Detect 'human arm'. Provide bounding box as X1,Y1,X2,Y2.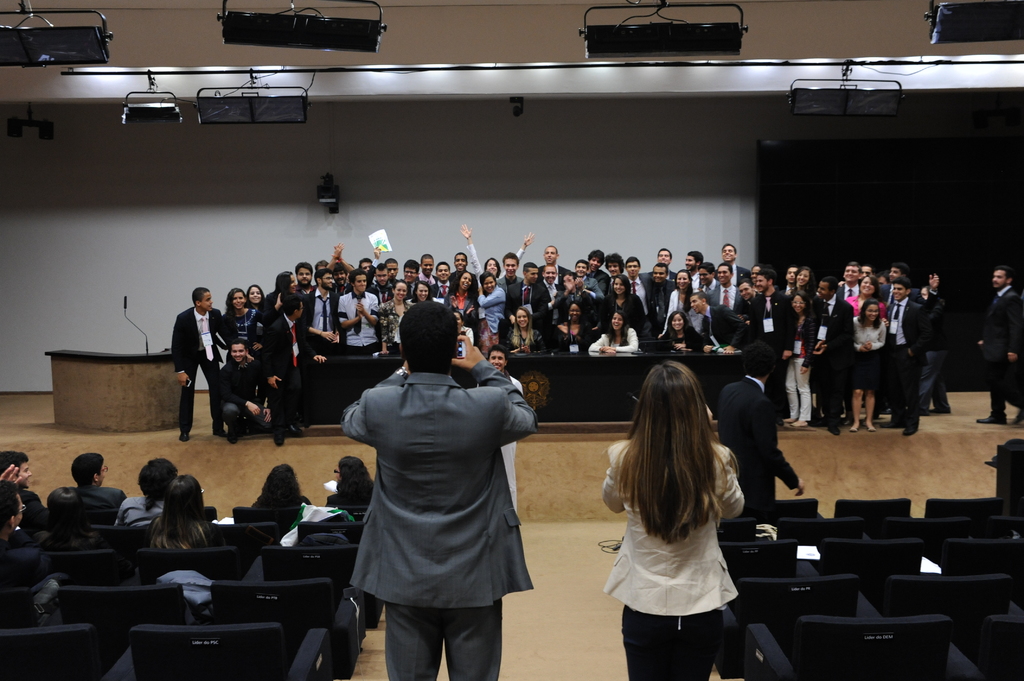
451,330,540,448.
